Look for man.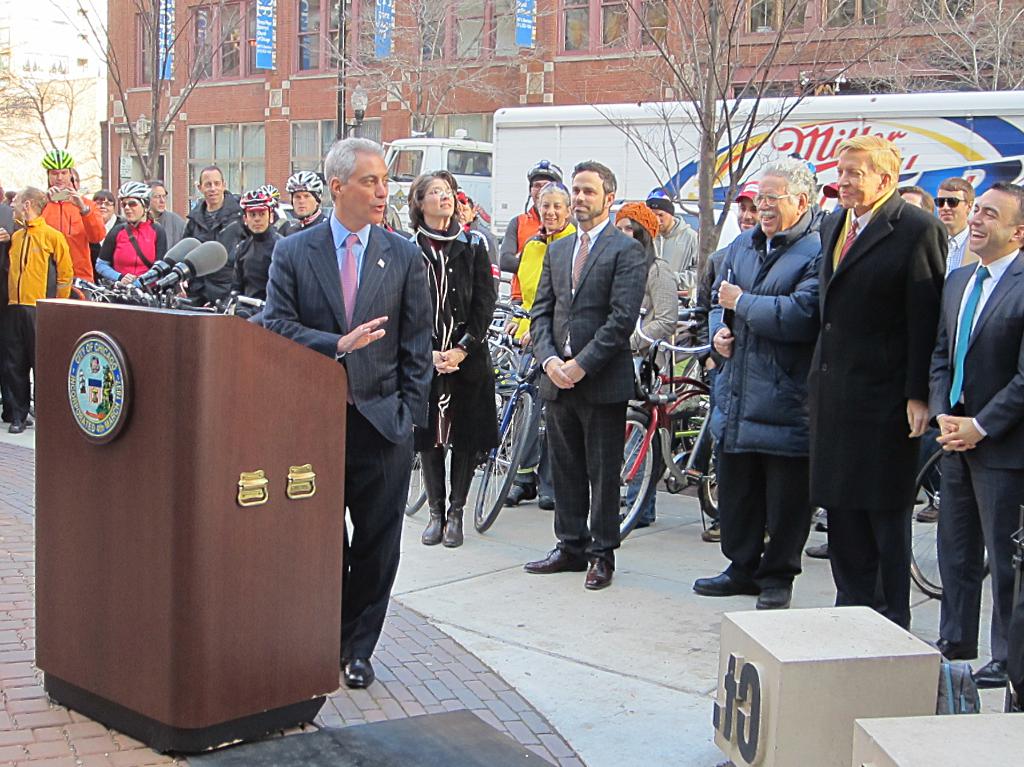
Found: (525,154,649,591).
